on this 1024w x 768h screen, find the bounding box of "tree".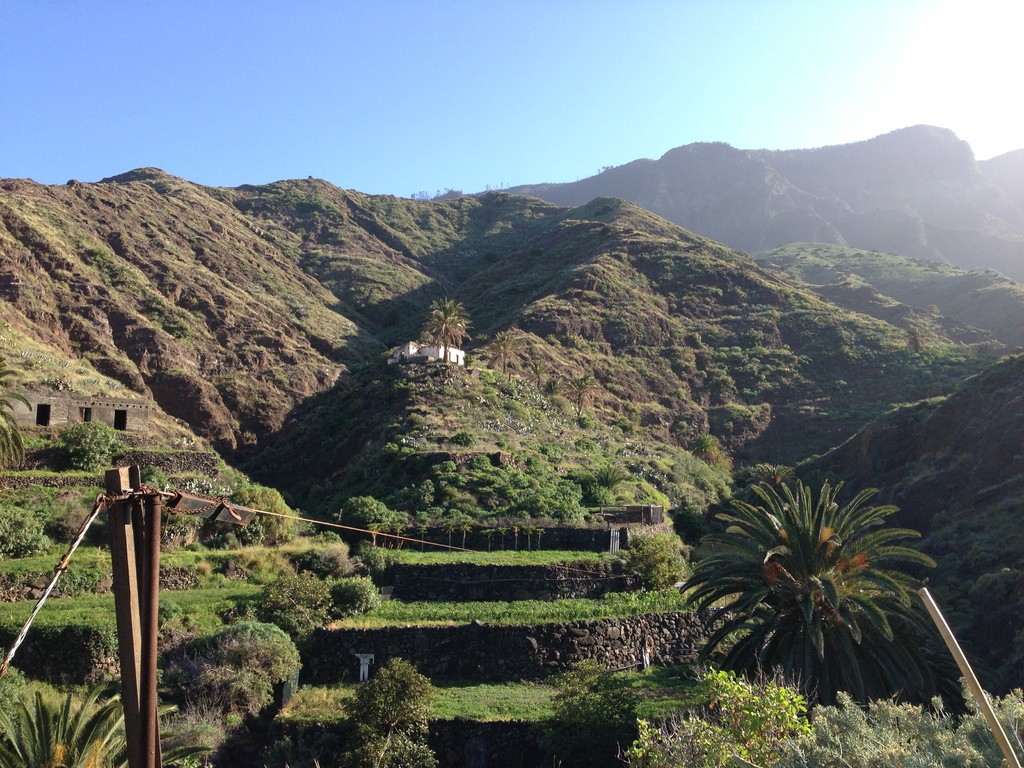
Bounding box: x1=906 y1=328 x2=932 y2=352.
